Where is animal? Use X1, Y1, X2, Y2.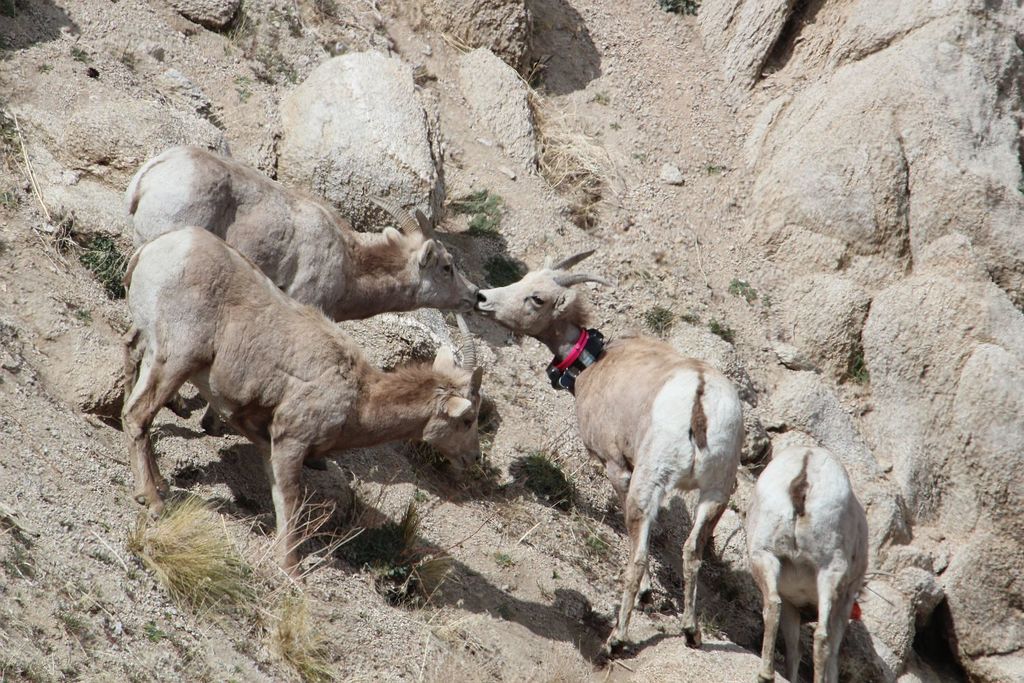
120, 225, 488, 587.
